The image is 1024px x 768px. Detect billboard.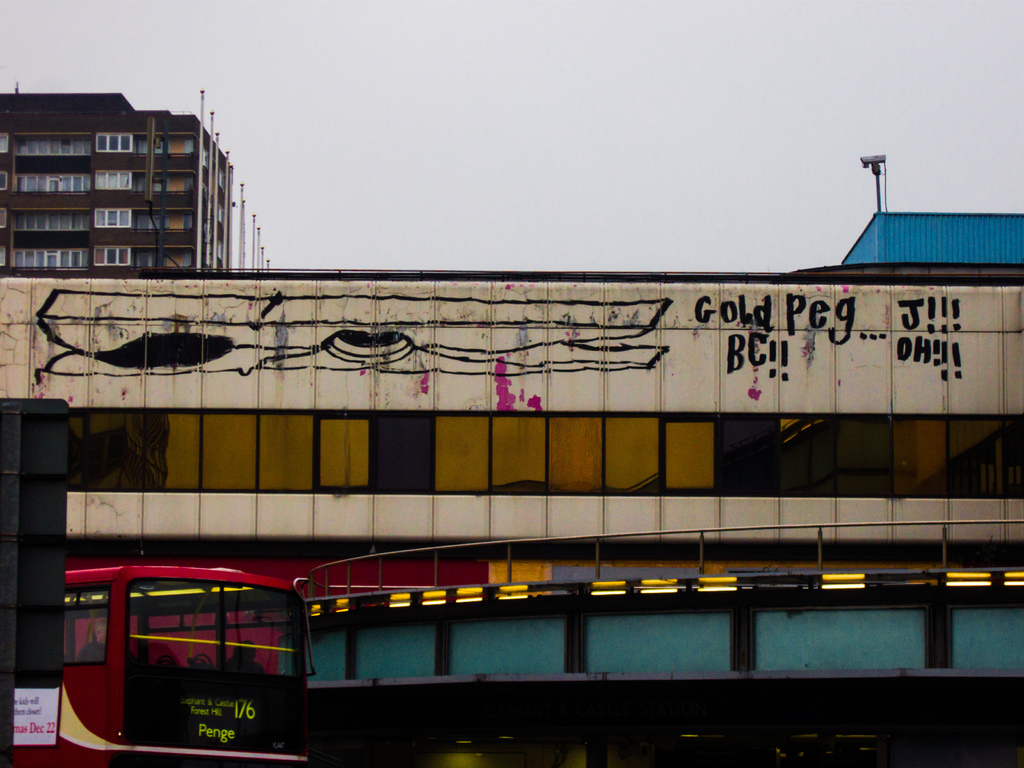
Detection: x1=111 y1=251 x2=1018 y2=557.
